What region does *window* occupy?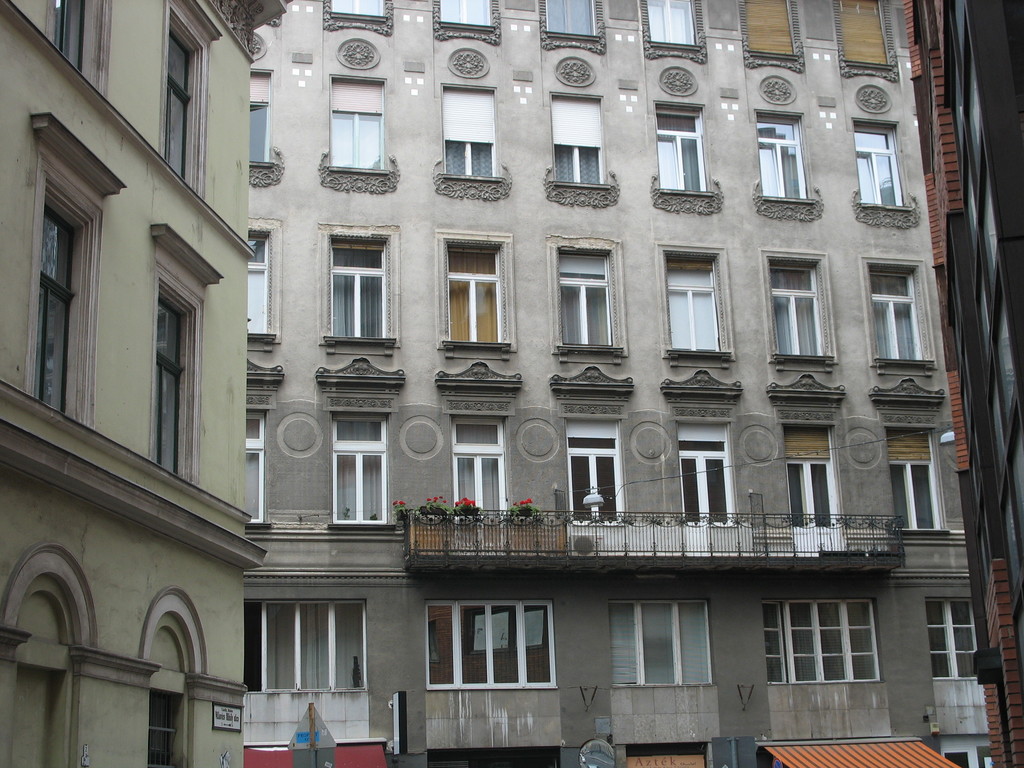
(left=245, top=69, right=275, bottom=172).
